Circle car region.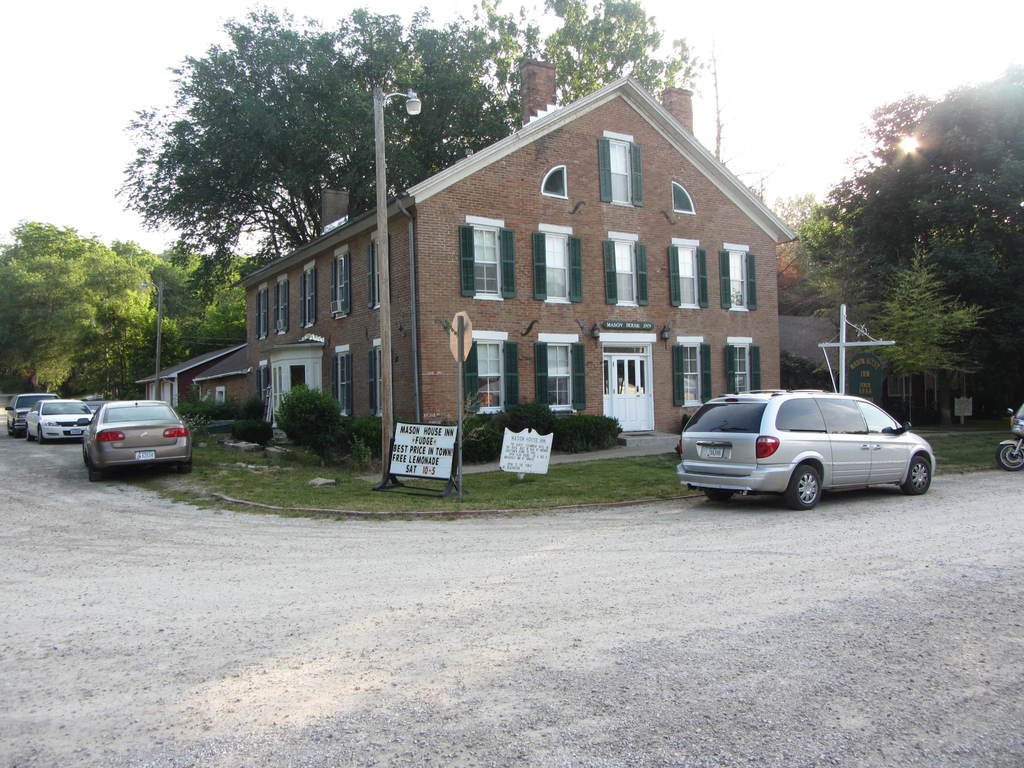
Region: detection(676, 389, 935, 512).
